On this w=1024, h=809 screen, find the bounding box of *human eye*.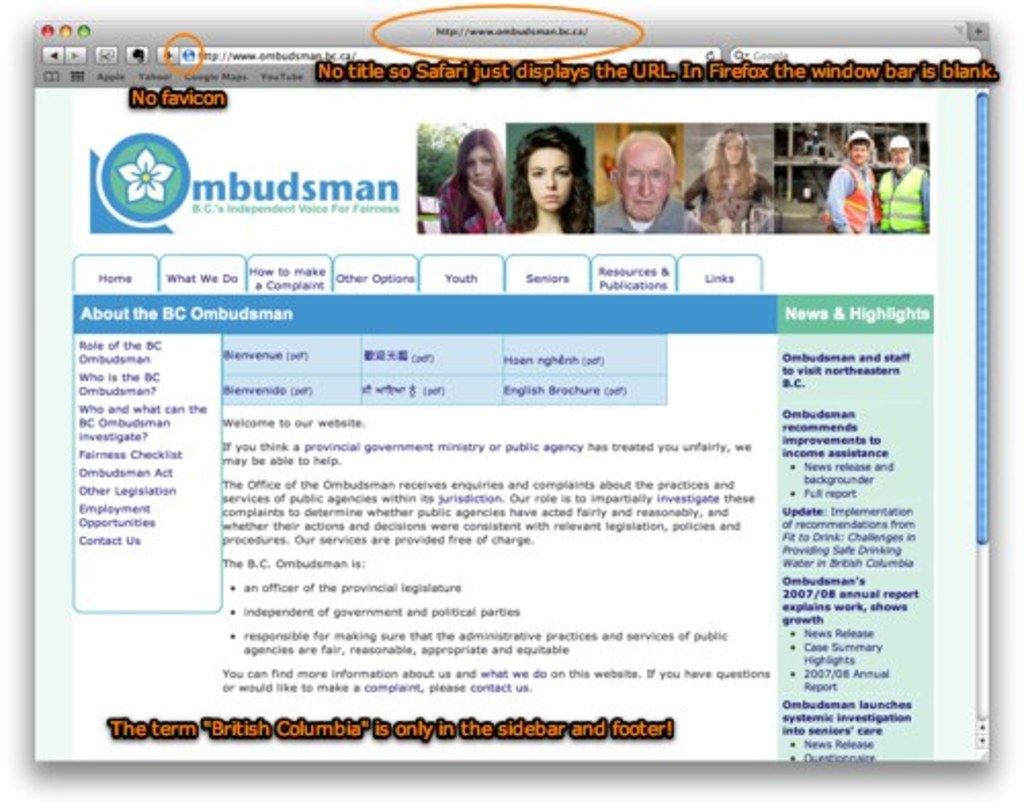
Bounding box: crop(555, 168, 571, 178).
